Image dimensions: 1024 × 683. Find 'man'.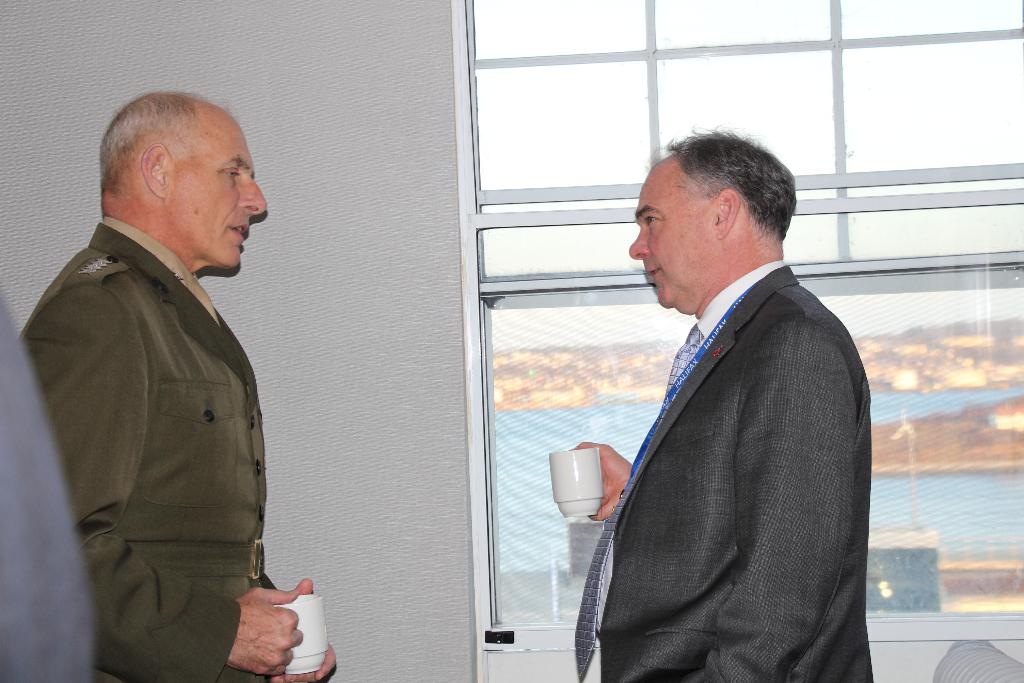
BBox(33, 77, 314, 652).
